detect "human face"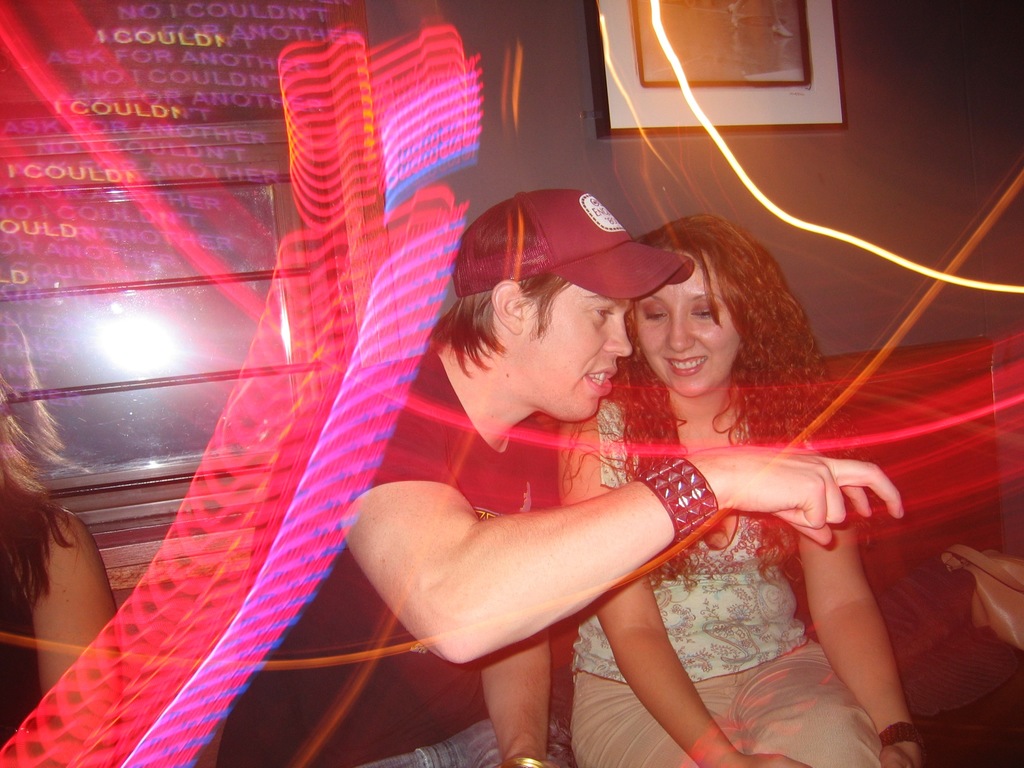
630:256:740:397
